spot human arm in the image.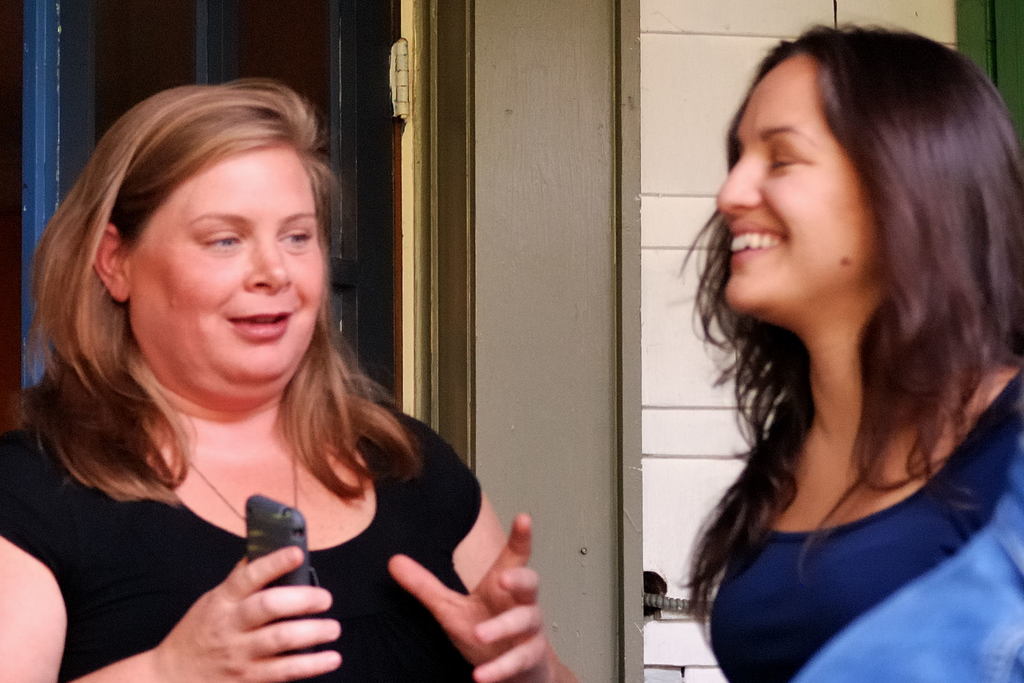
human arm found at select_region(988, 366, 1023, 682).
